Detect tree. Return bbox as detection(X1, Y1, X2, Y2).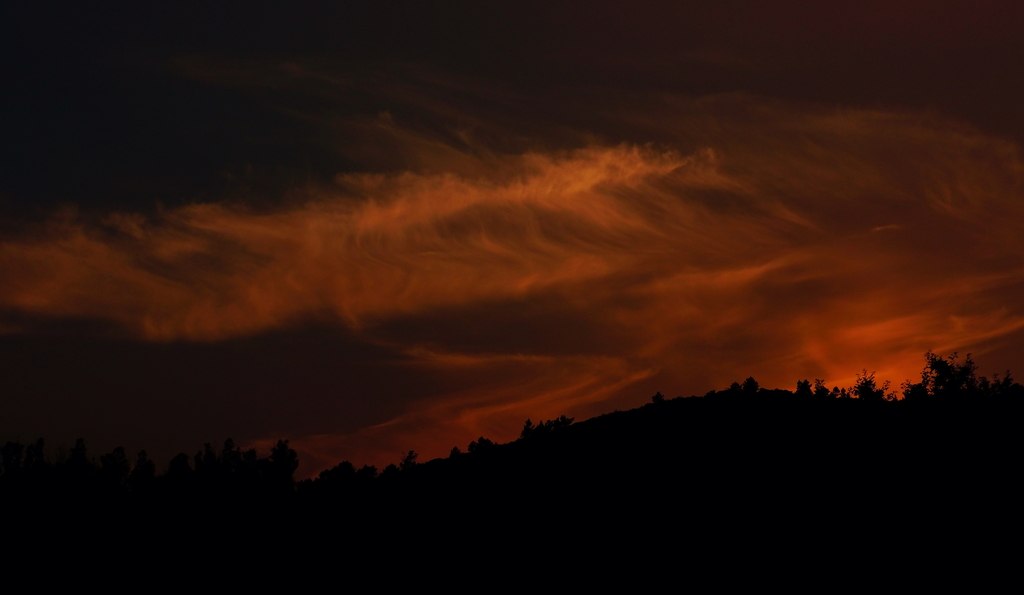
detection(386, 466, 397, 475).
